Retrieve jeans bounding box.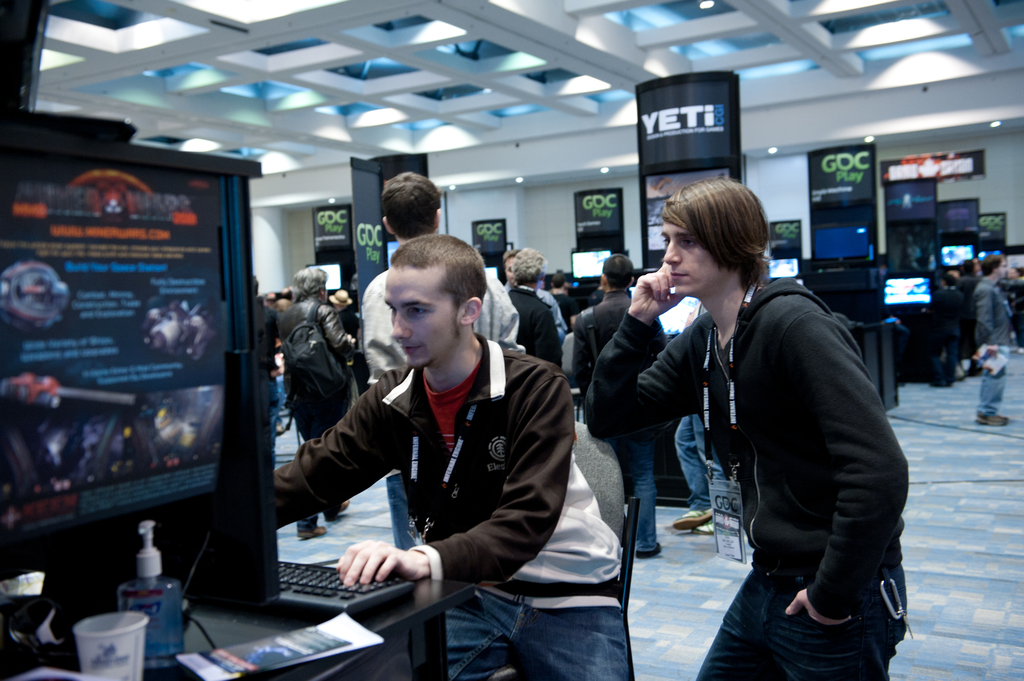
Bounding box: <region>444, 608, 625, 680</region>.
